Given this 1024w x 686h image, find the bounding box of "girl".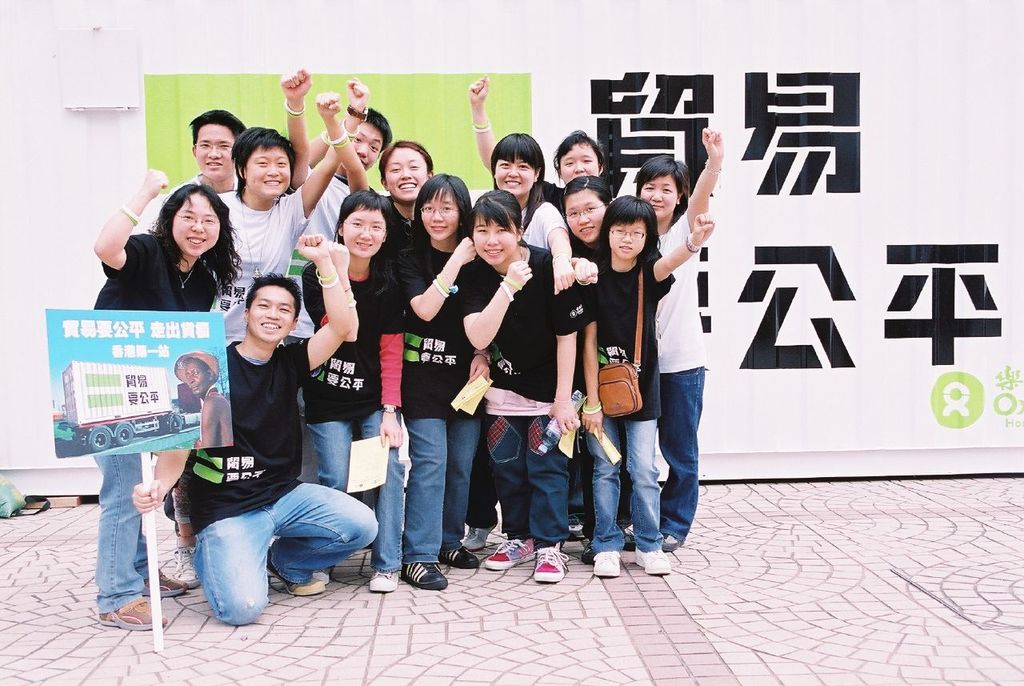
[459,197,582,581].
